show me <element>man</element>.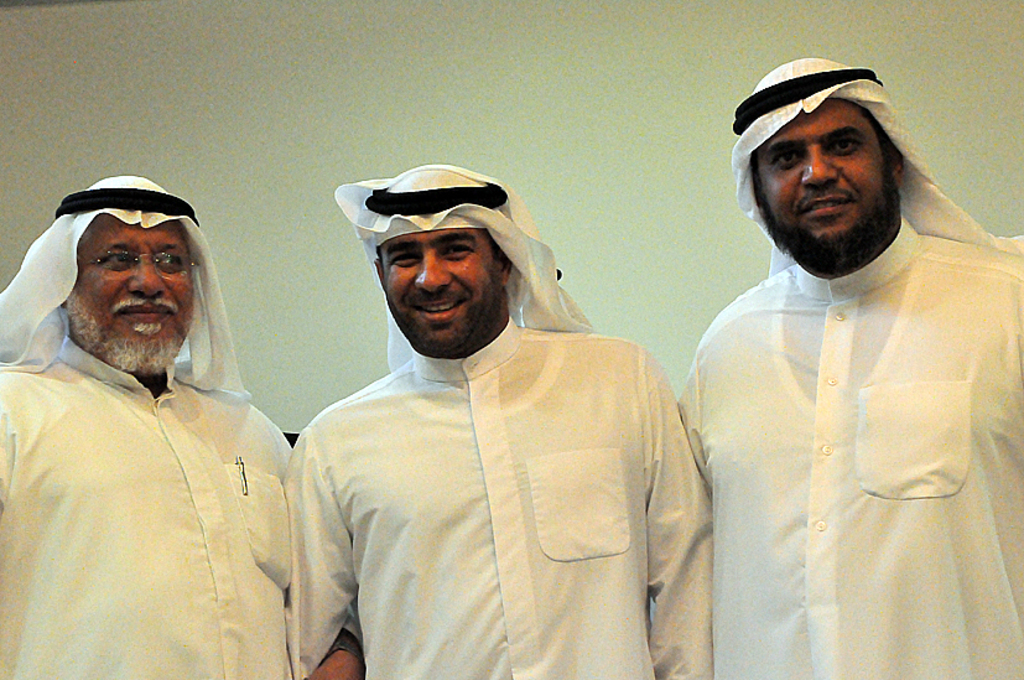
<element>man</element> is here: detection(0, 172, 368, 679).
